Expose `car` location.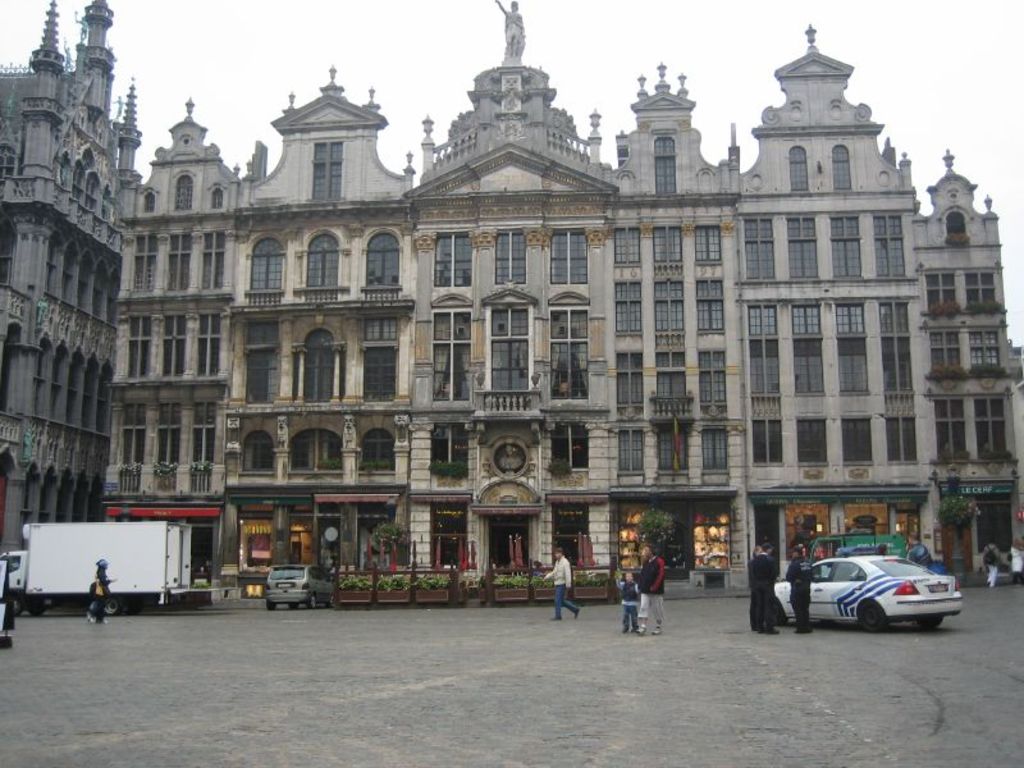
Exposed at [787,548,960,632].
